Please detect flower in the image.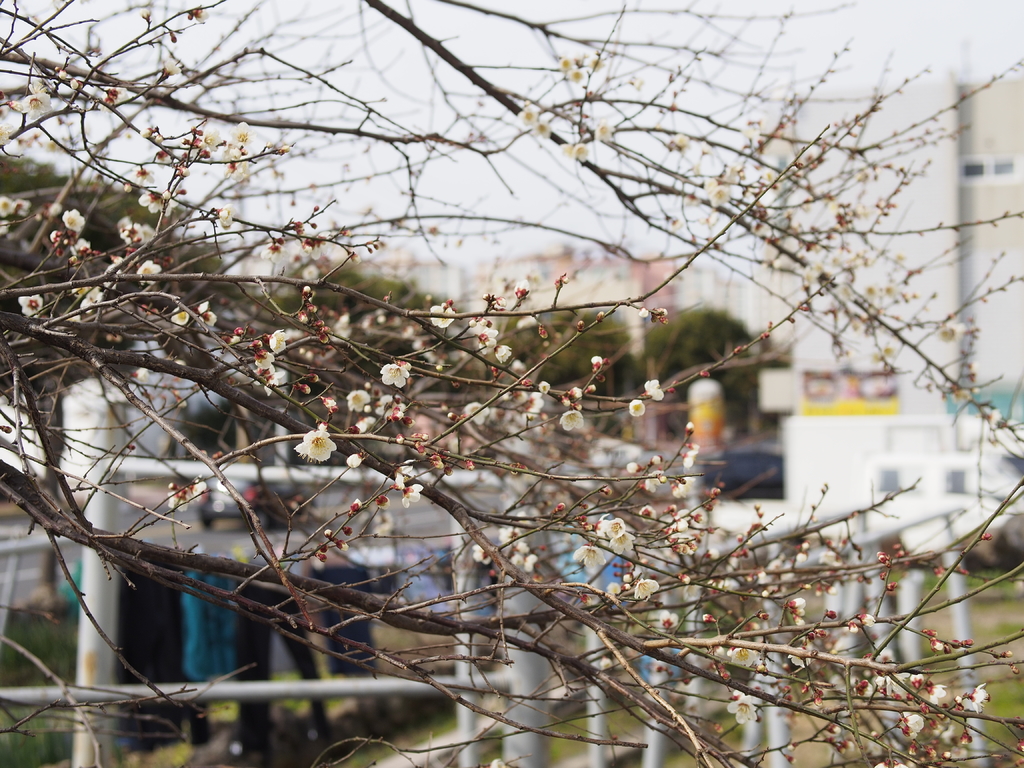
region(971, 682, 988, 714).
